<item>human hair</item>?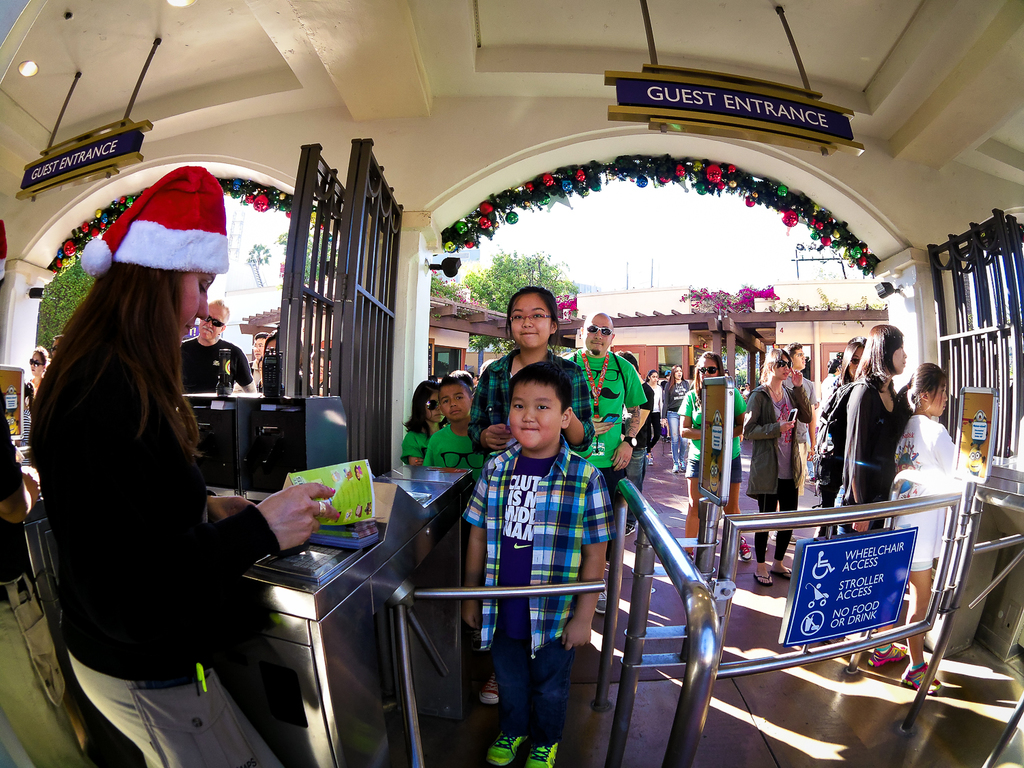
pyautogui.locateOnScreen(687, 352, 728, 394)
